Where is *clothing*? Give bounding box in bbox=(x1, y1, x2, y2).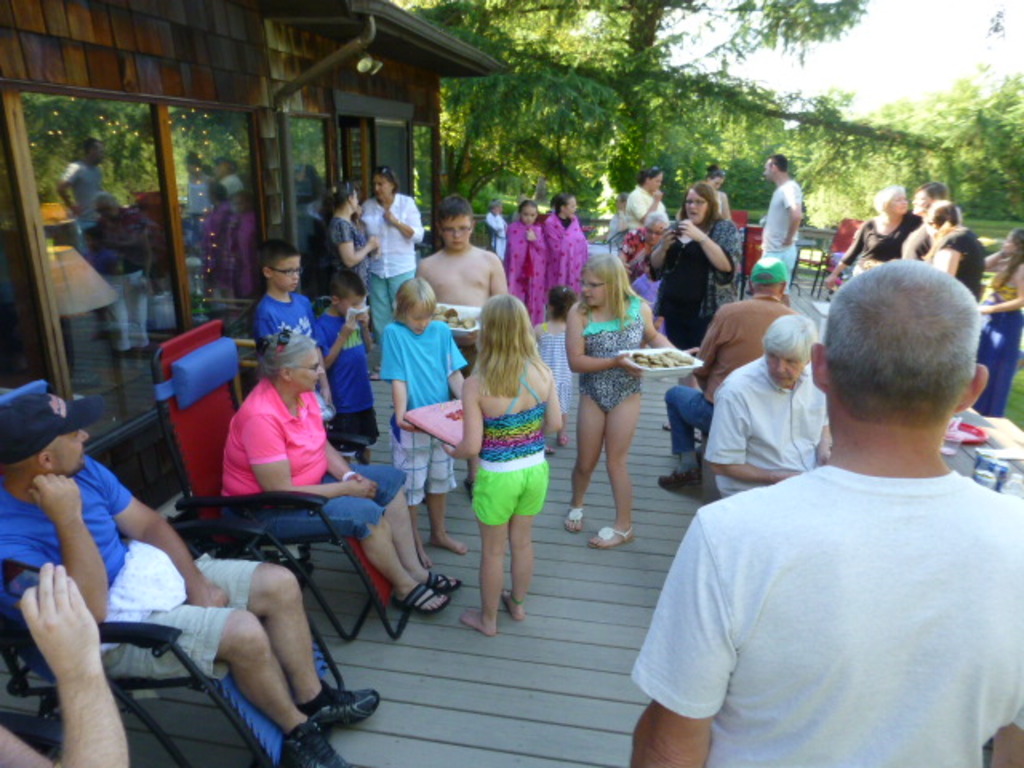
bbox=(253, 278, 328, 347).
